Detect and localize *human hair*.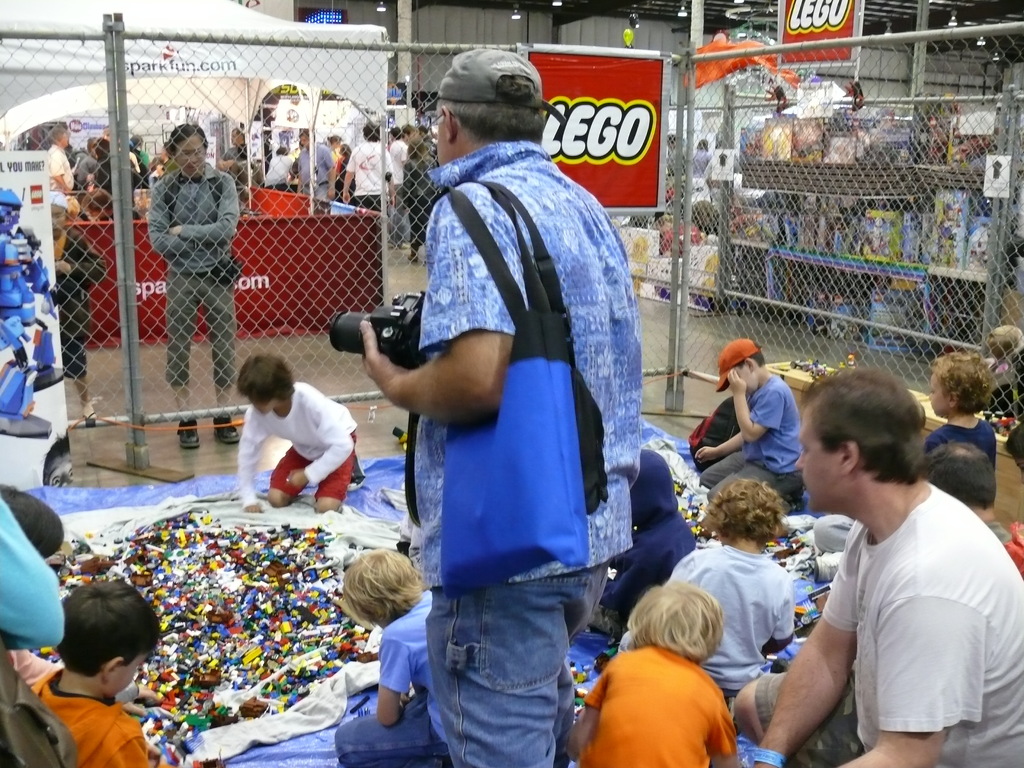
Localized at (x1=429, y1=92, x2=547, y2=151).
